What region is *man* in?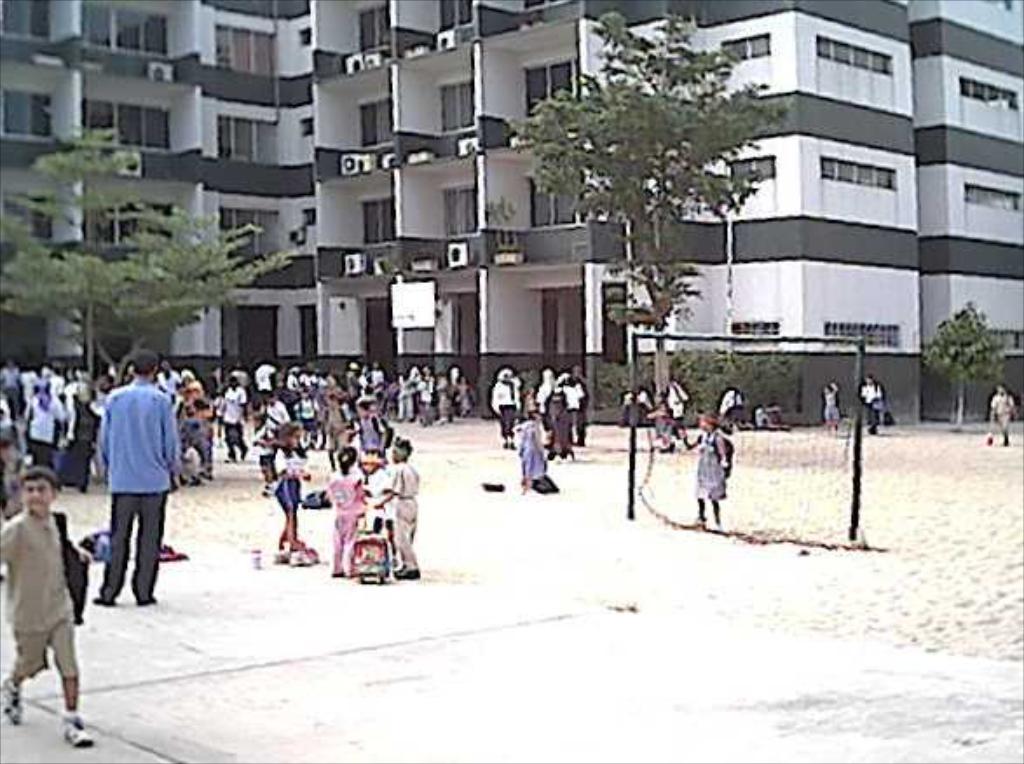
BBox(92, 352, 185, 609).
